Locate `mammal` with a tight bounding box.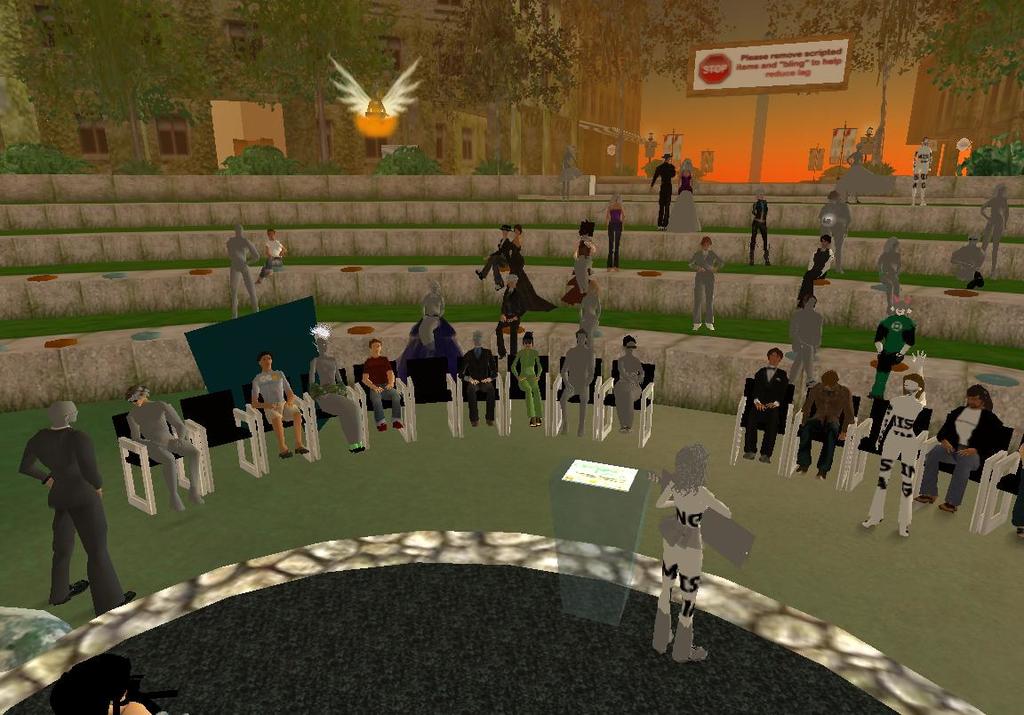
[833, 147, 892, 201].
